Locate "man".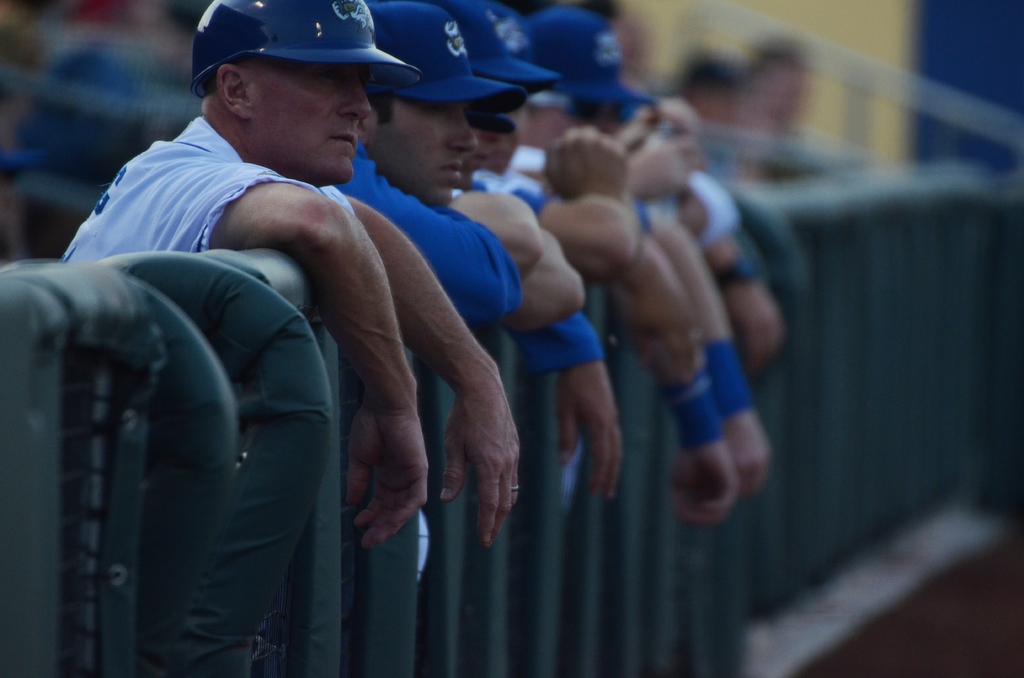
Bounding box: <bbox>338, 0, 627, 499</bbox>.
